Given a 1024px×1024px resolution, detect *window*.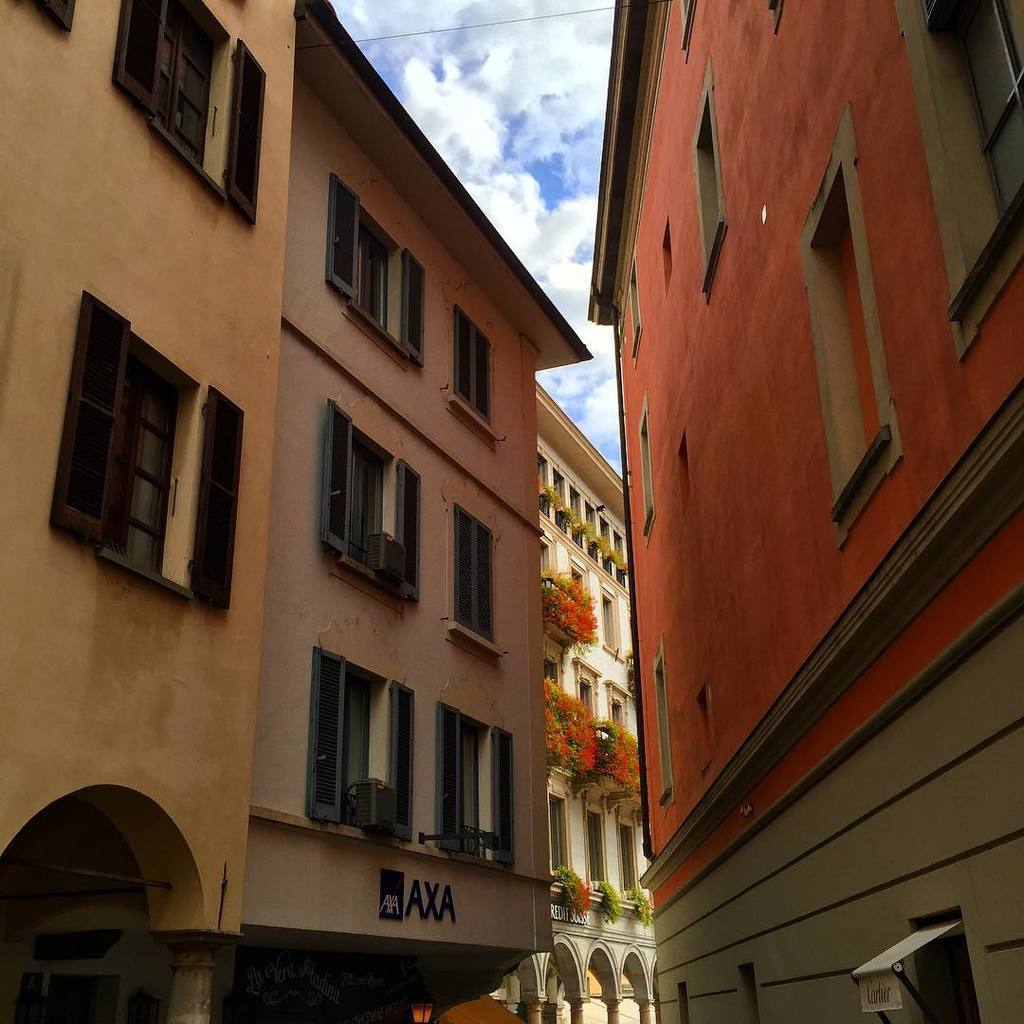
BBox(597, 510, 621, 569).
